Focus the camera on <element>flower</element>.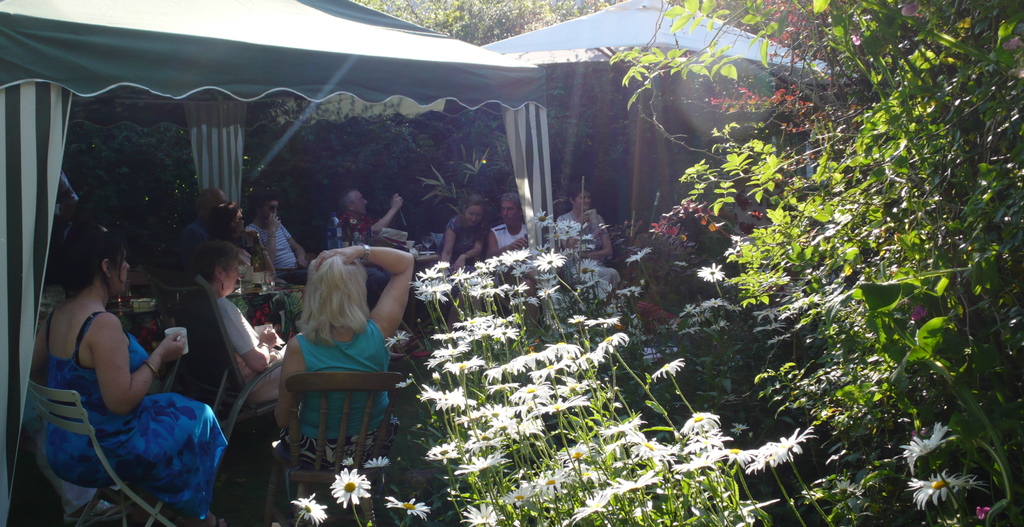
Focus region: l=370, t=455, r=390, b=467.
